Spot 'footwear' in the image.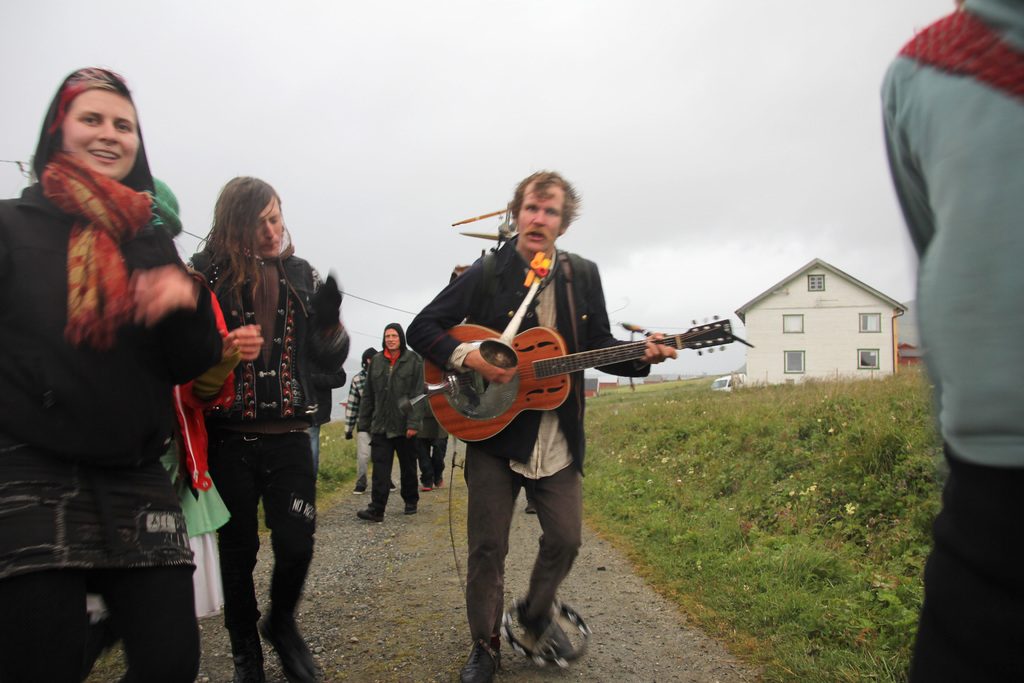
'footwear' found at rect(396, 487, 419, 513).
